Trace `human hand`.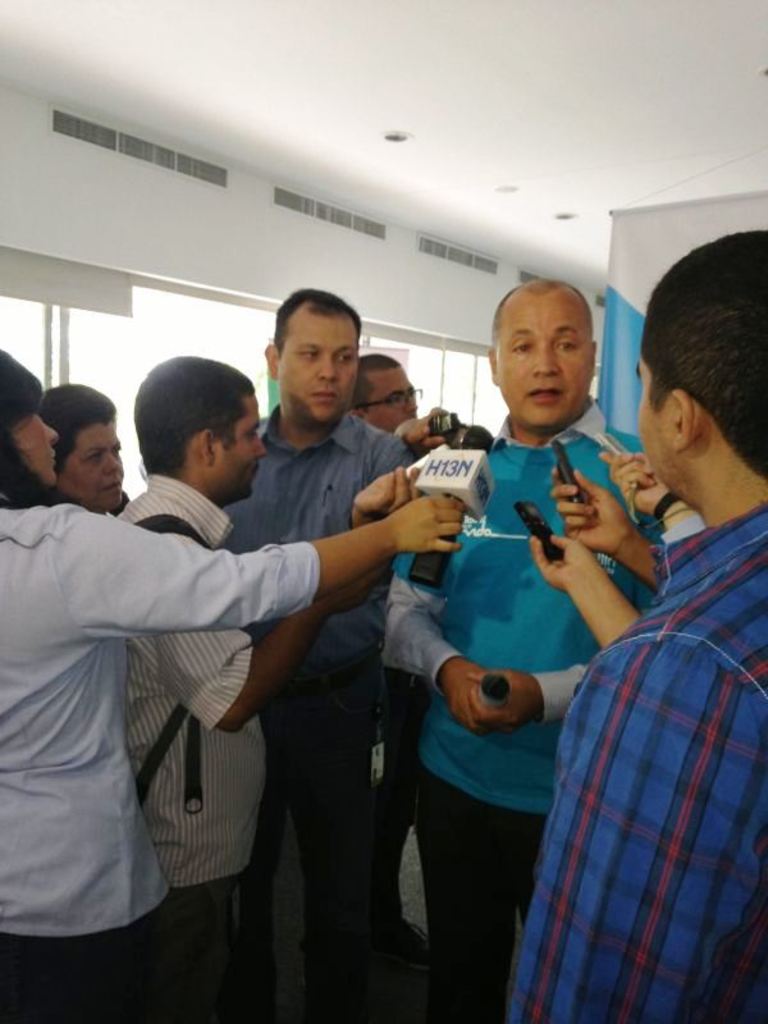
Traced to box(439, 659, 493, 733).
